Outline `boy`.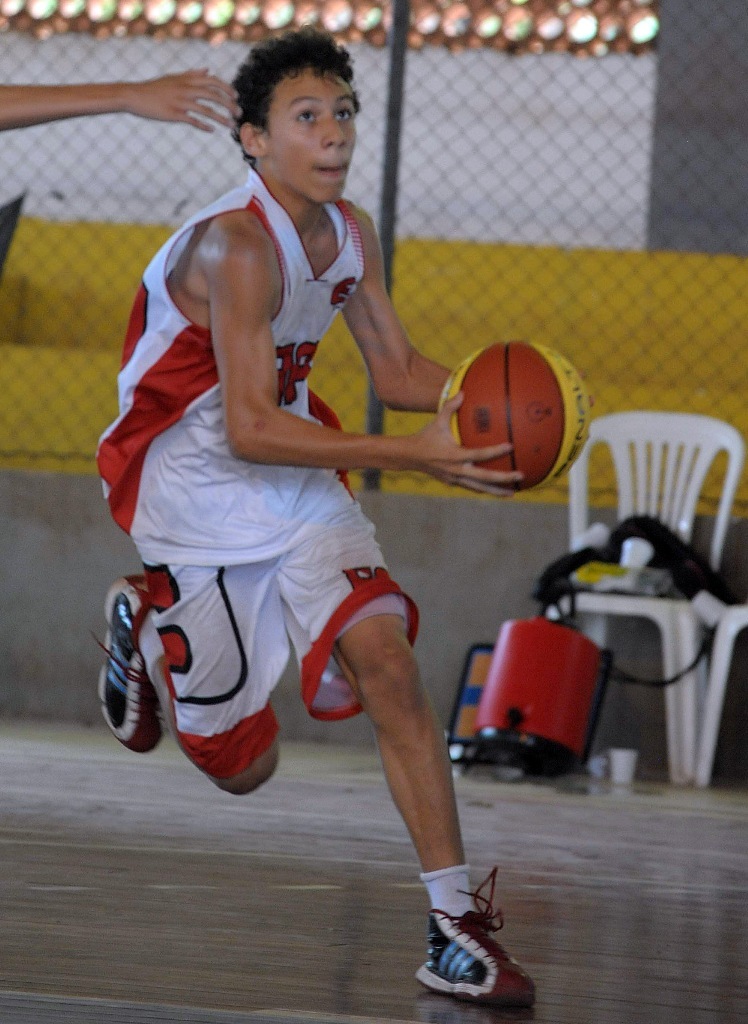
Outline: bbox(88, 22, 545, 1008).
